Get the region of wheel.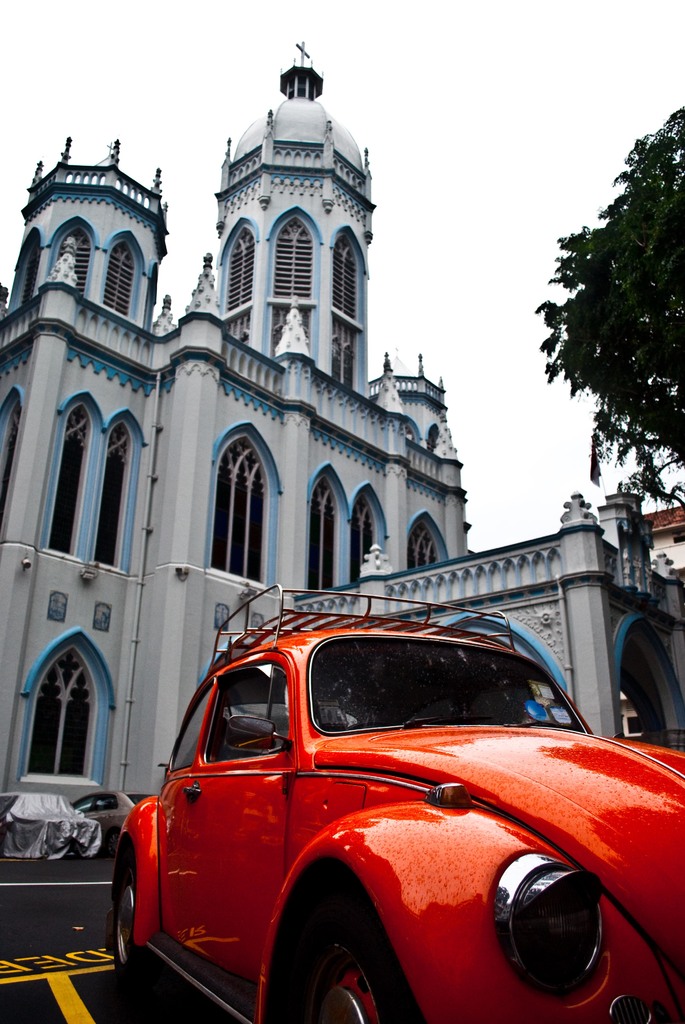
rect(300, 938, 408, 1023).
